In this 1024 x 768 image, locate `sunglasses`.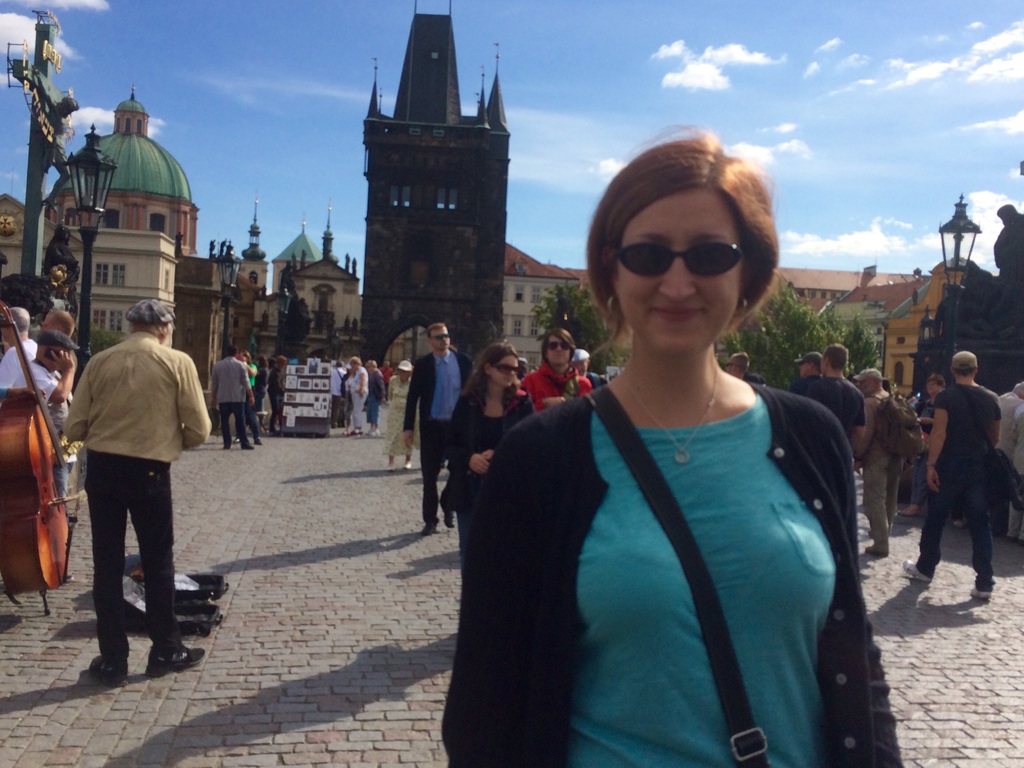
Bounding box: bbox(547, 342, 572, 352).
